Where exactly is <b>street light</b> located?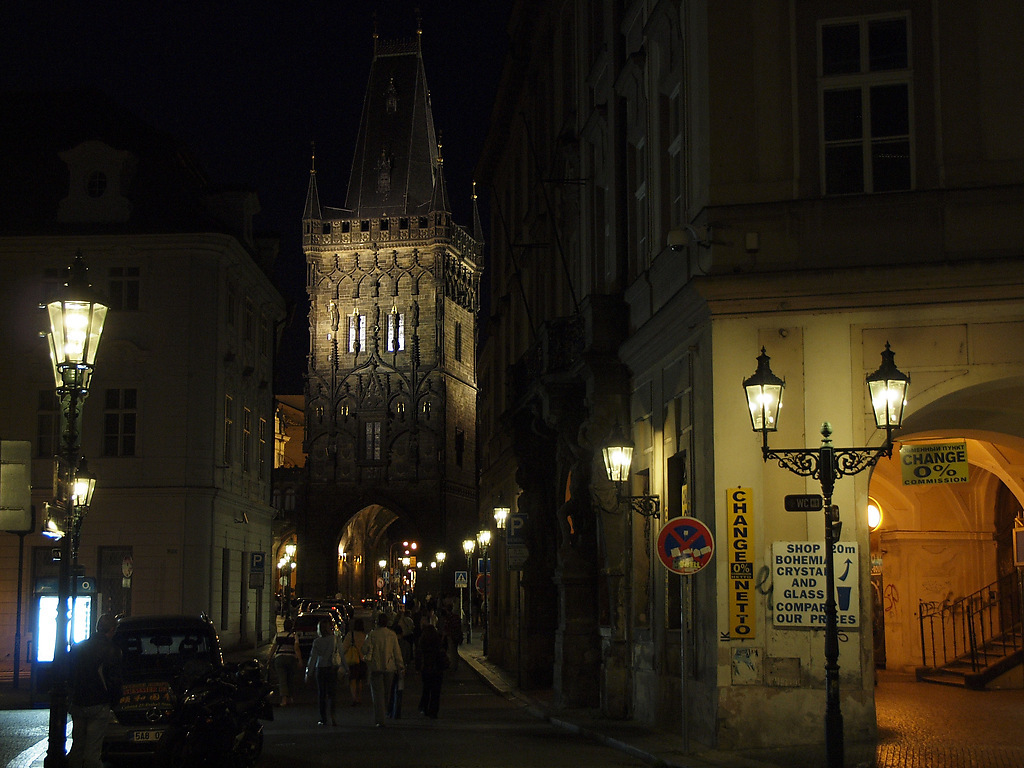
Its bounding box is {"left": 379, "top": 558, "right": 384, "bottom": 595}.
